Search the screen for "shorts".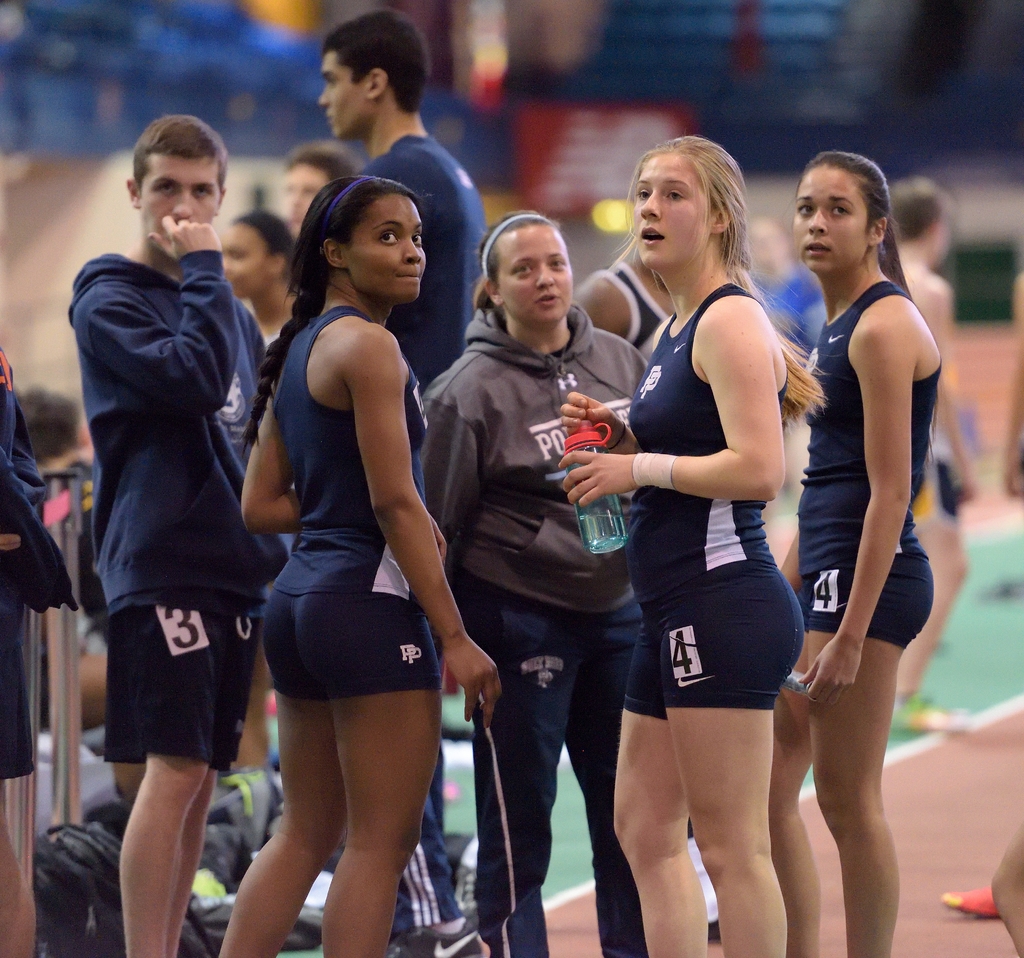
Found at (804,558,934,649).
